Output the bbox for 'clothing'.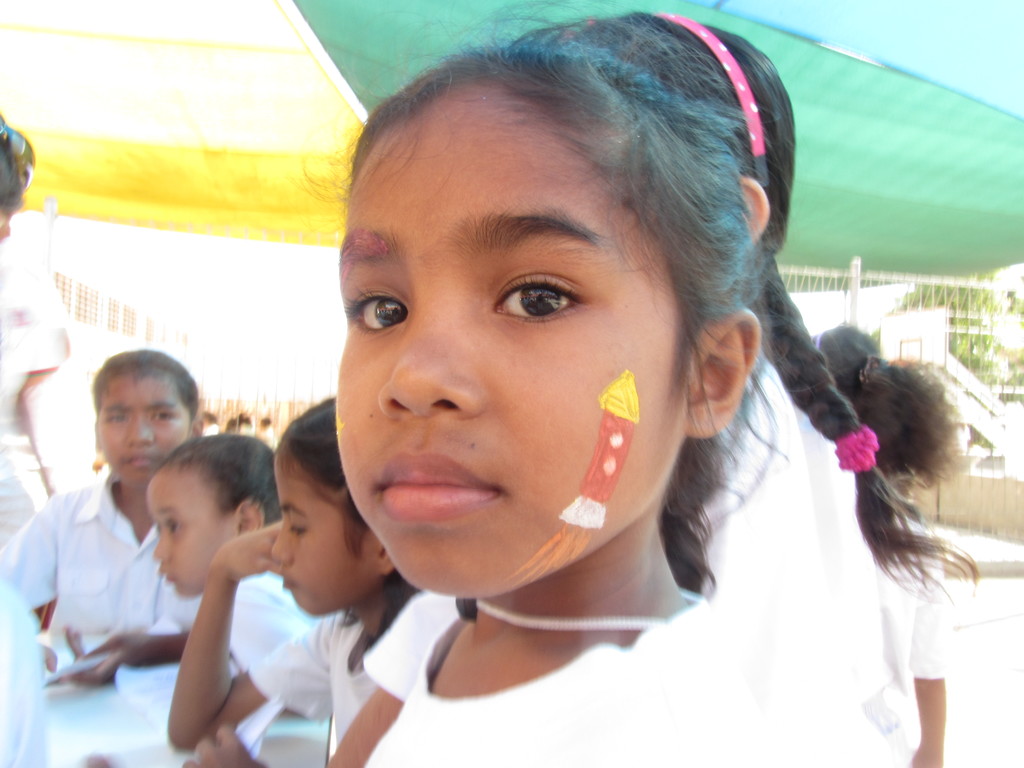
<region>0, 233, 79, 564</region>.
